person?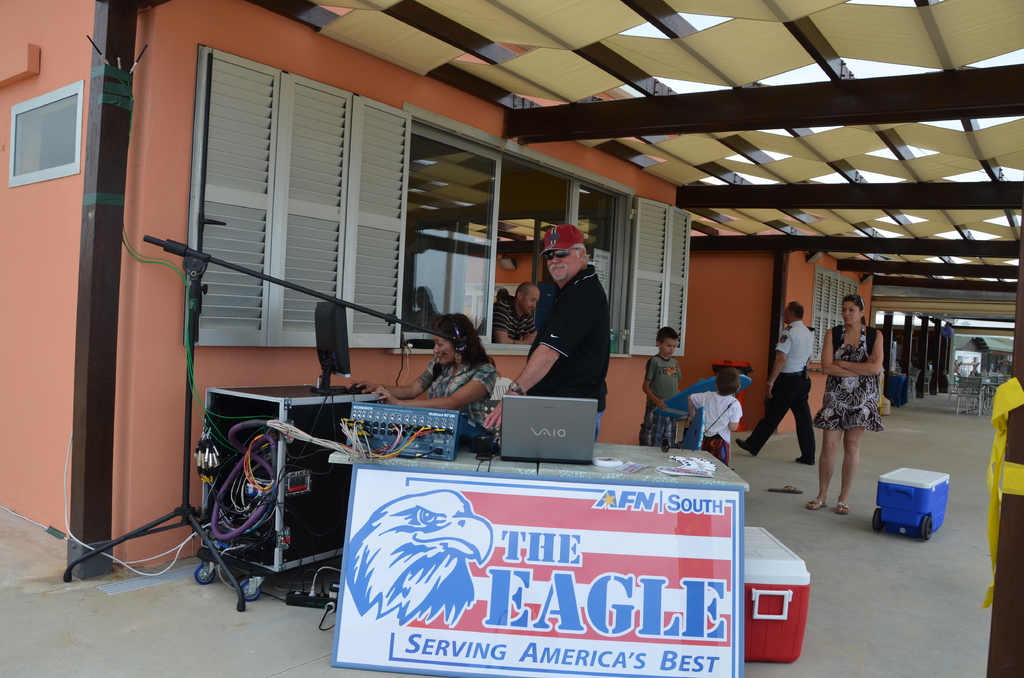
[left=616, top=332, right=676, bottom=442]
